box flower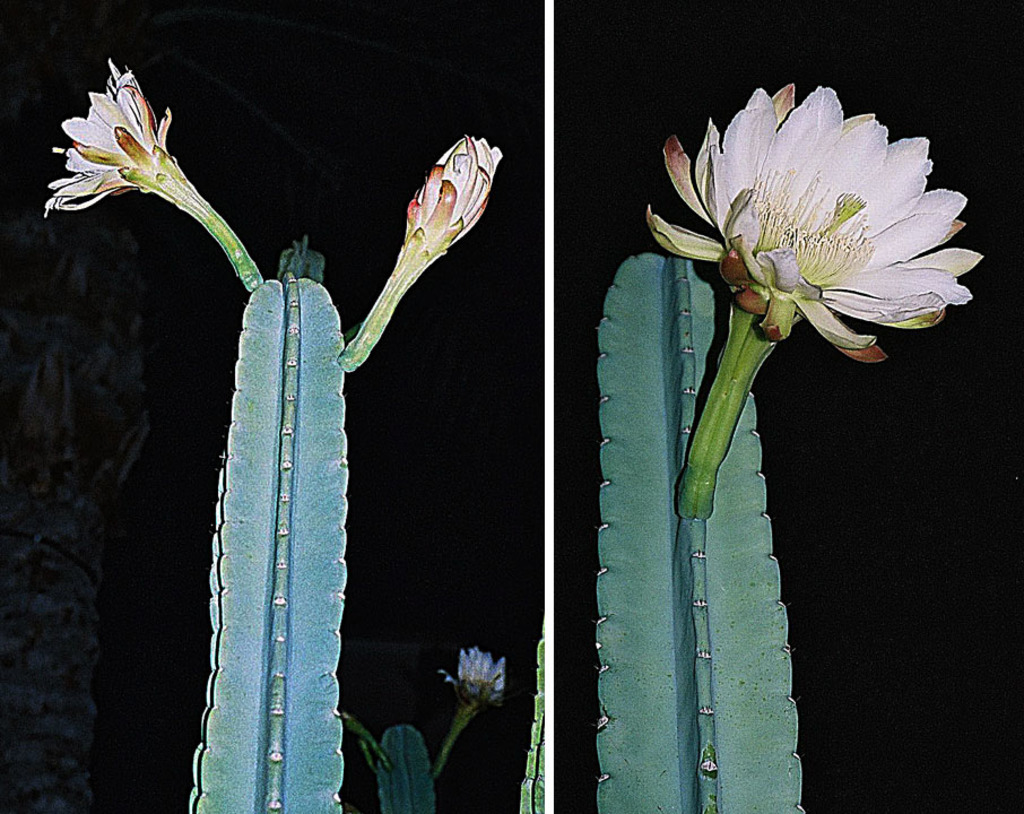
(left=392, top=131, right=509, bottom=327)
